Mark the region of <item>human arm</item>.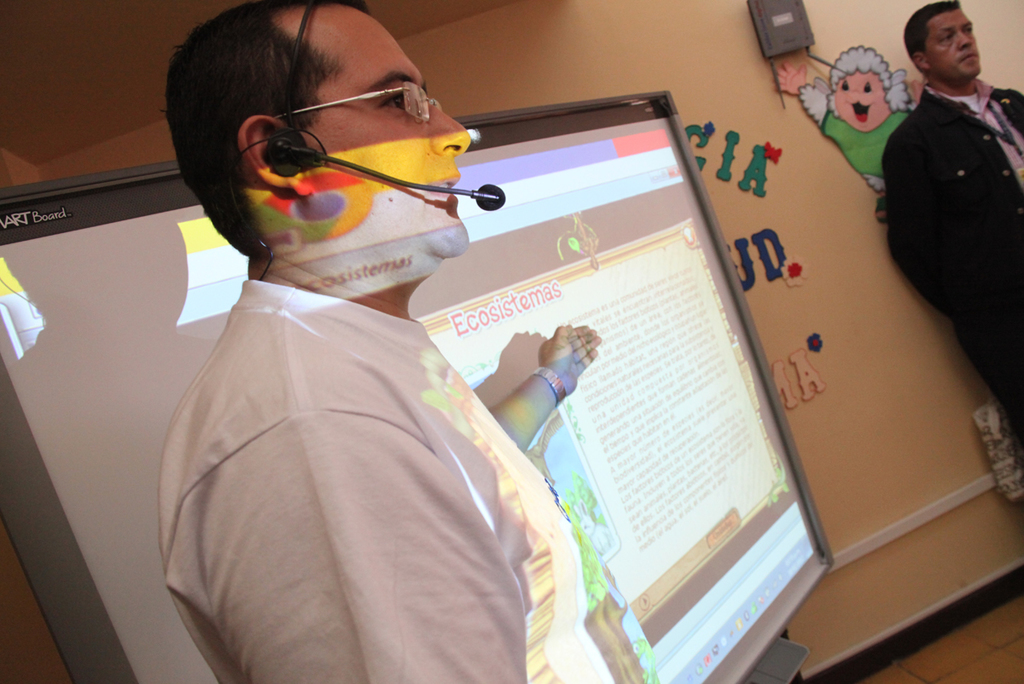
Region: [left=479, top=319, right=619, bottom=484].
